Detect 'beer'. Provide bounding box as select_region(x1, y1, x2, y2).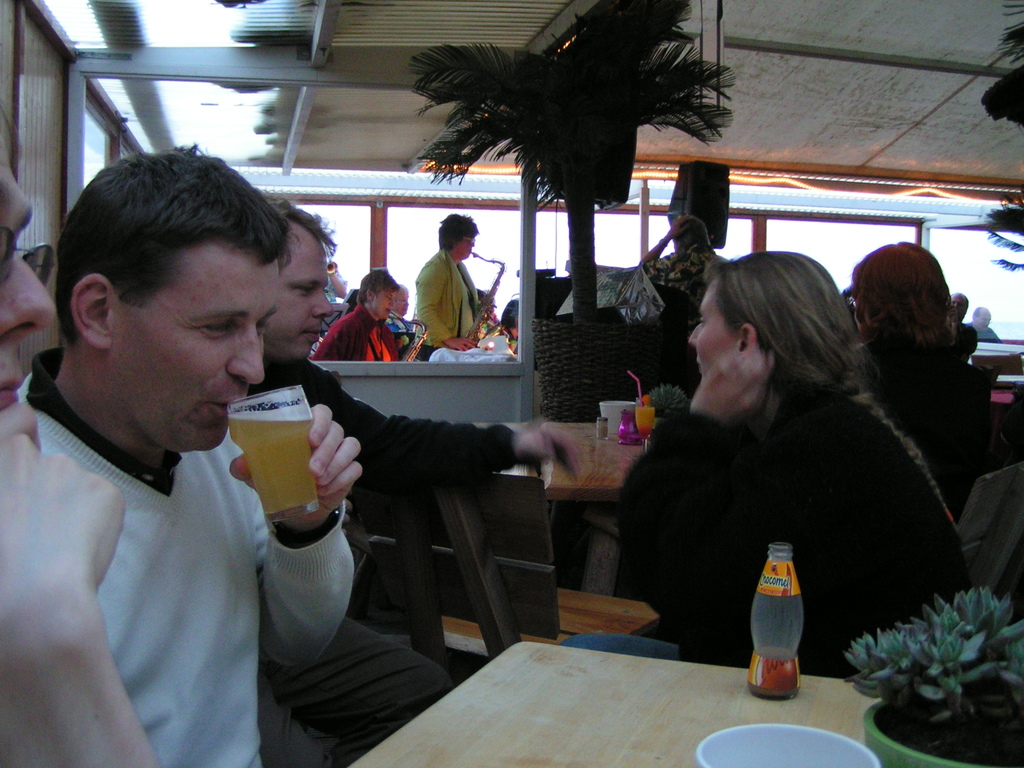
select_region(221, 374, 328, 532).
